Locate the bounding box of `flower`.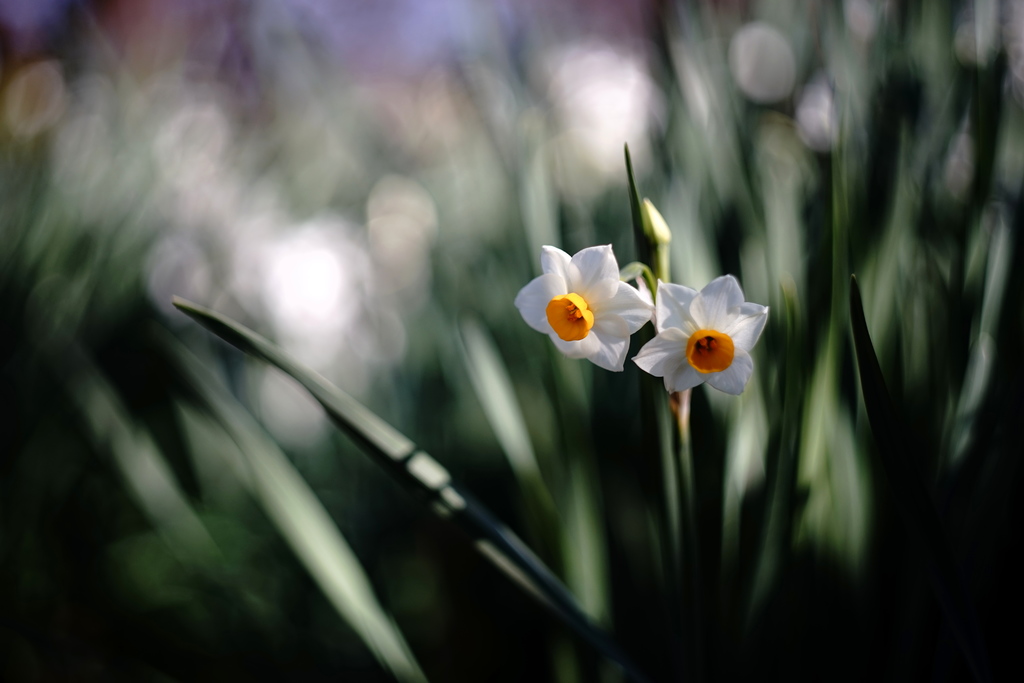
Bounding box: Rect(634, 274, 773, 397).
